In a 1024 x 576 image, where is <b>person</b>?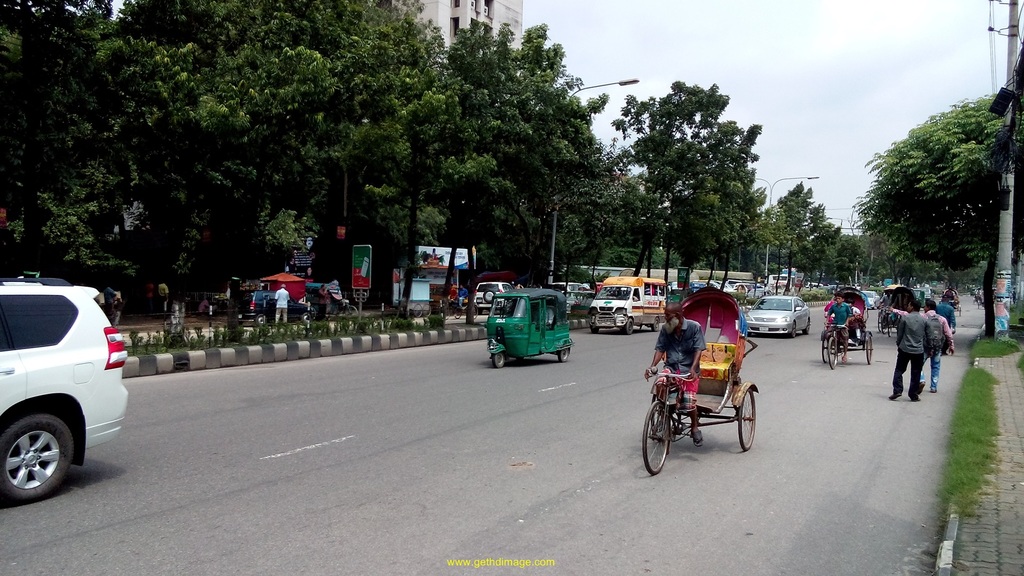
l=874, t=298, r=938, b=408.
